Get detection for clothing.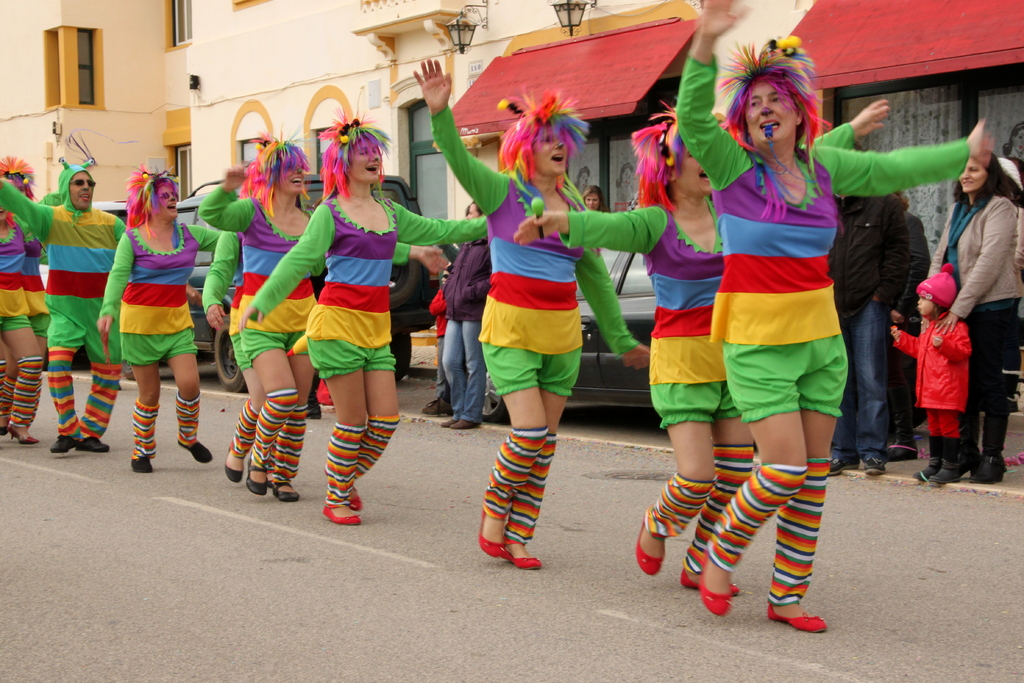
Detection: 559, 206, 738, 427.
